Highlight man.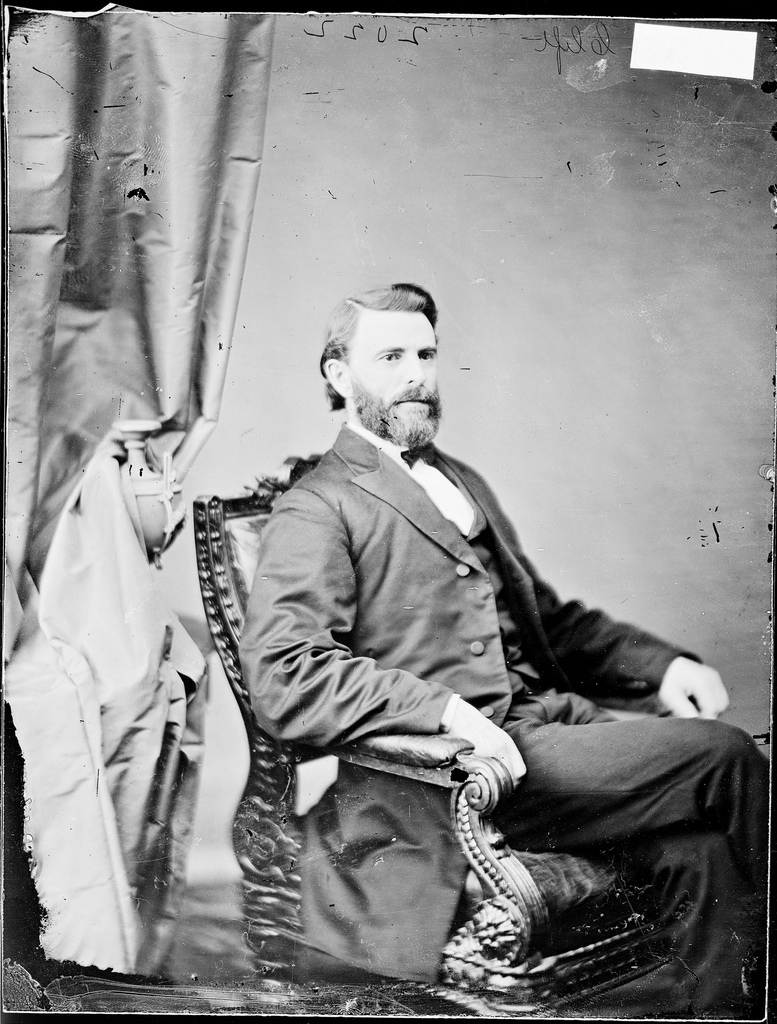
Highlighted region: 240:282:773:1012.
